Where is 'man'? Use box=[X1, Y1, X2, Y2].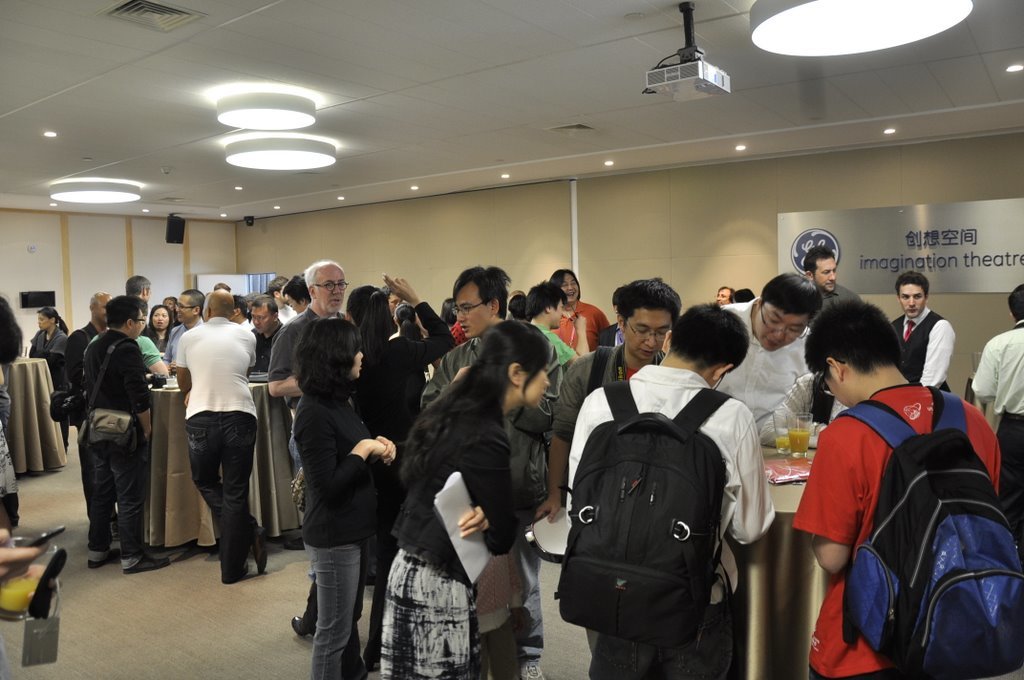
box=[798, 299, 1000, 679].
